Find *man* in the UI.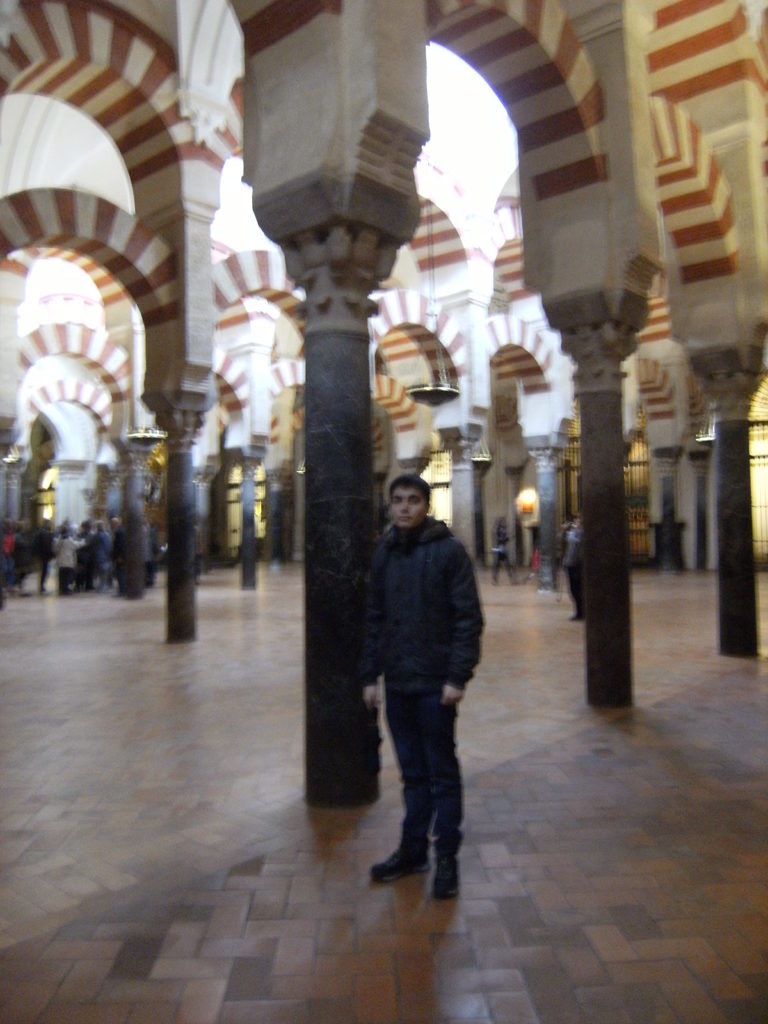
UI element at crop(332, 442, 502, 899).
